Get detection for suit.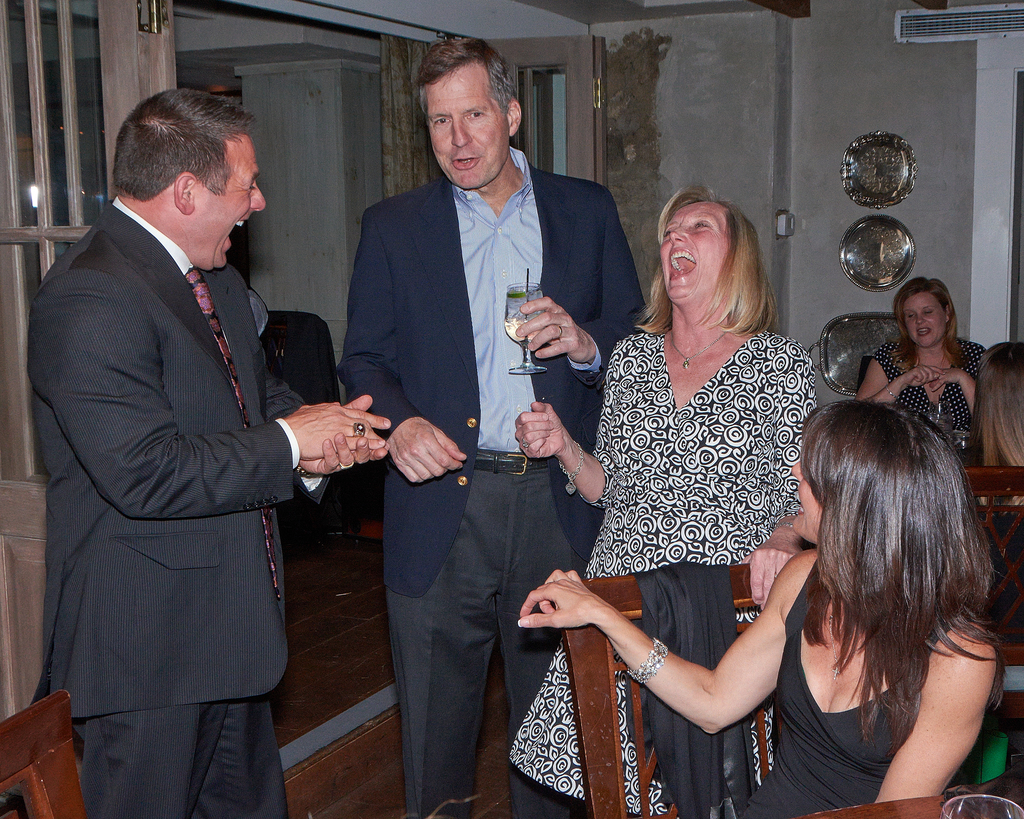
Detection: pyautogui.locateOnScreen(346, 61, 595, 791).
